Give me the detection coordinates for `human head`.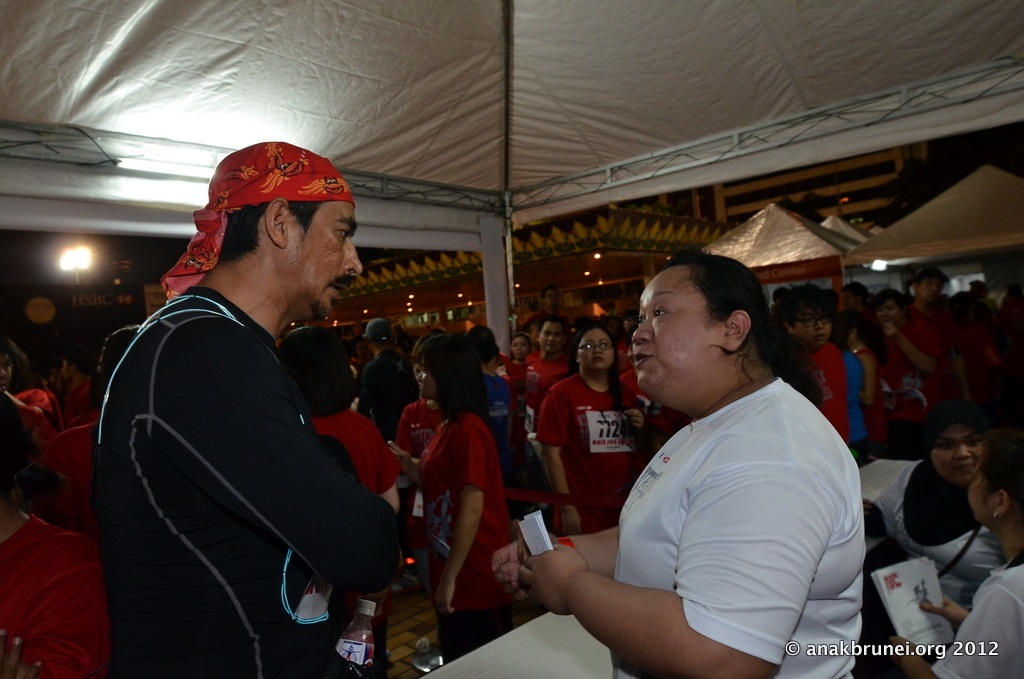
Rect(509, 328, 531, 360).
